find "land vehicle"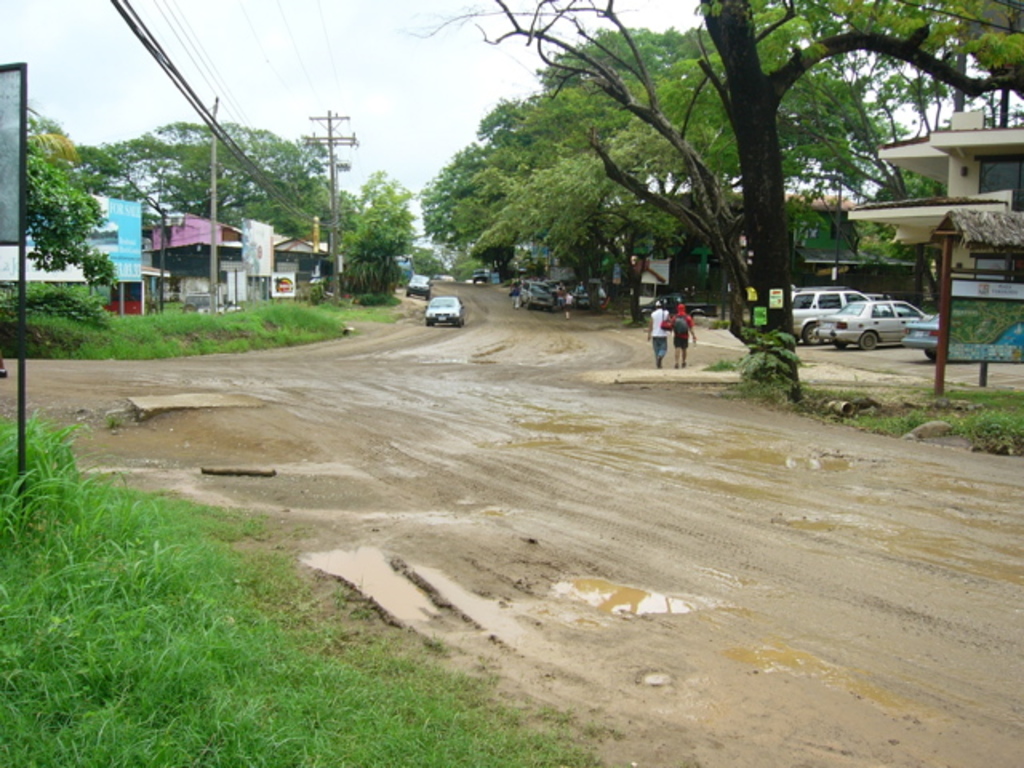
[406,275,429,293]
